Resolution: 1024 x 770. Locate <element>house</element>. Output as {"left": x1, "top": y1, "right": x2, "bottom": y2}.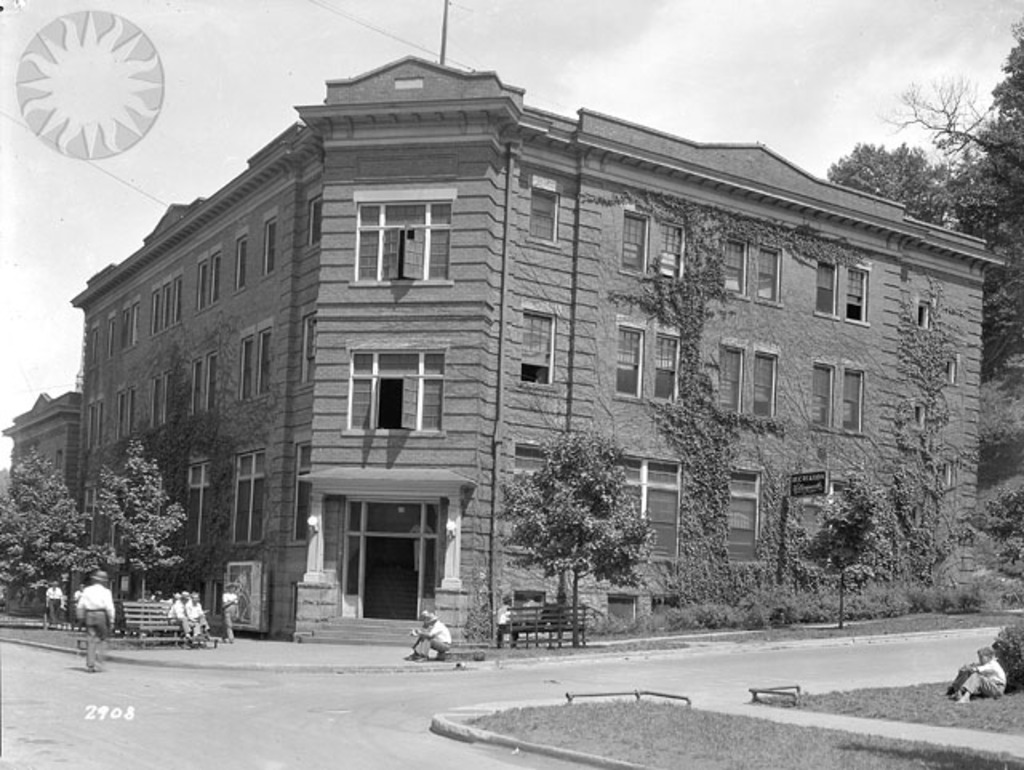
{"left": 86, "top": 48, "right": 982, "bottom": 632}.
